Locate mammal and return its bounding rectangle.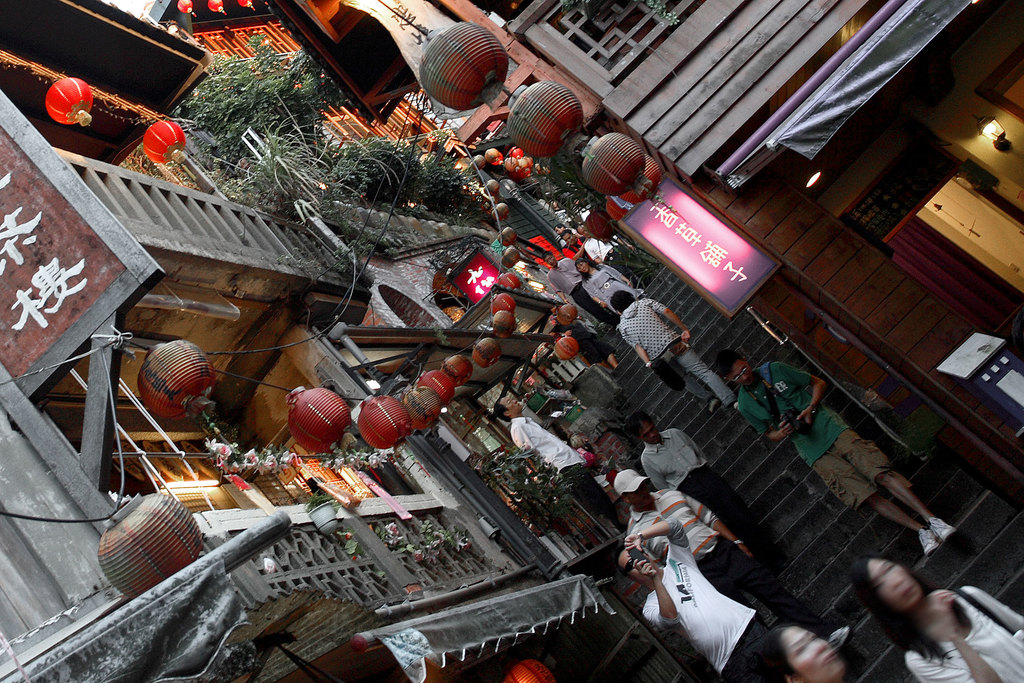
left=613, top=515, right=793, bottom=682.
